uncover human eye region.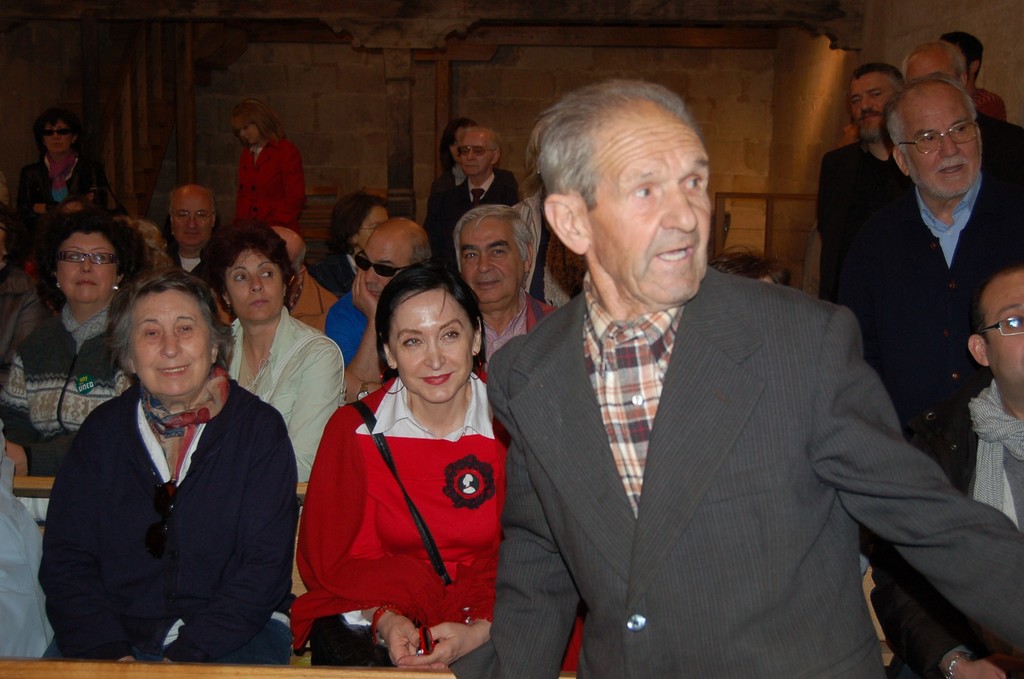
Uncovered: Rect(177, 322, 198, 338).
